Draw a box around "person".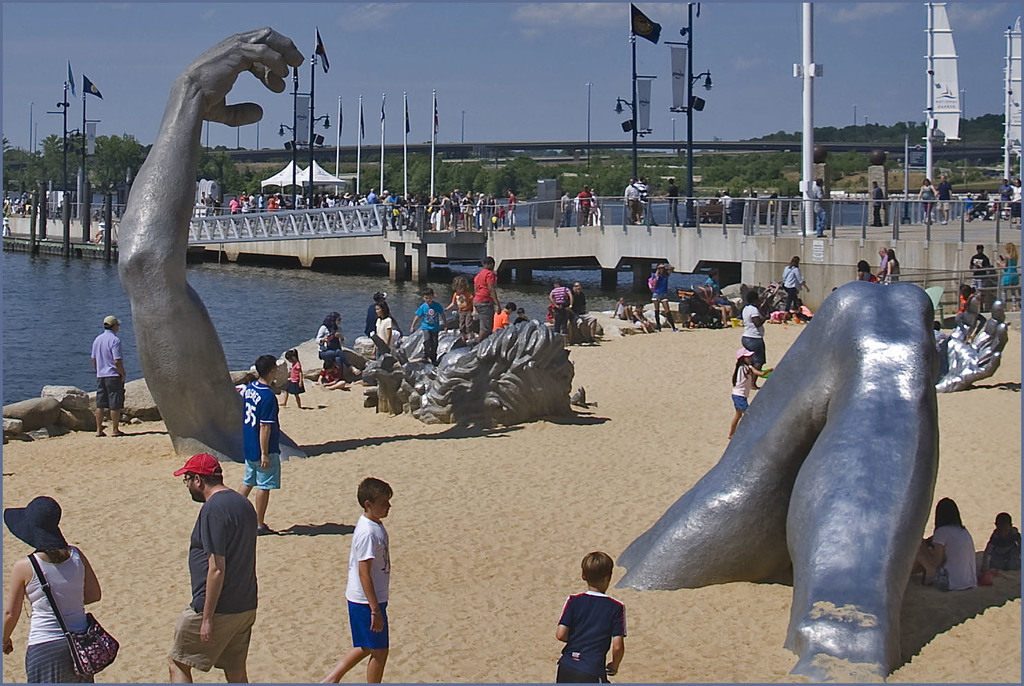
BBox(574, 191, 580, 216).
